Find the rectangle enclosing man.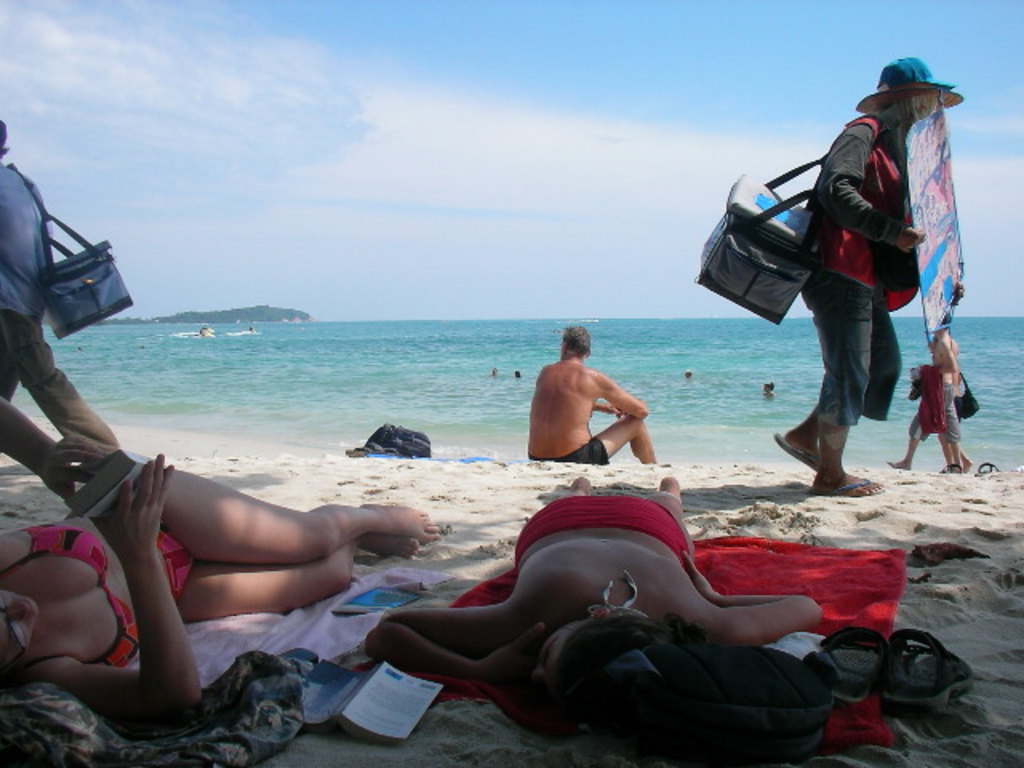
locate(888, 301, 982, 482).
